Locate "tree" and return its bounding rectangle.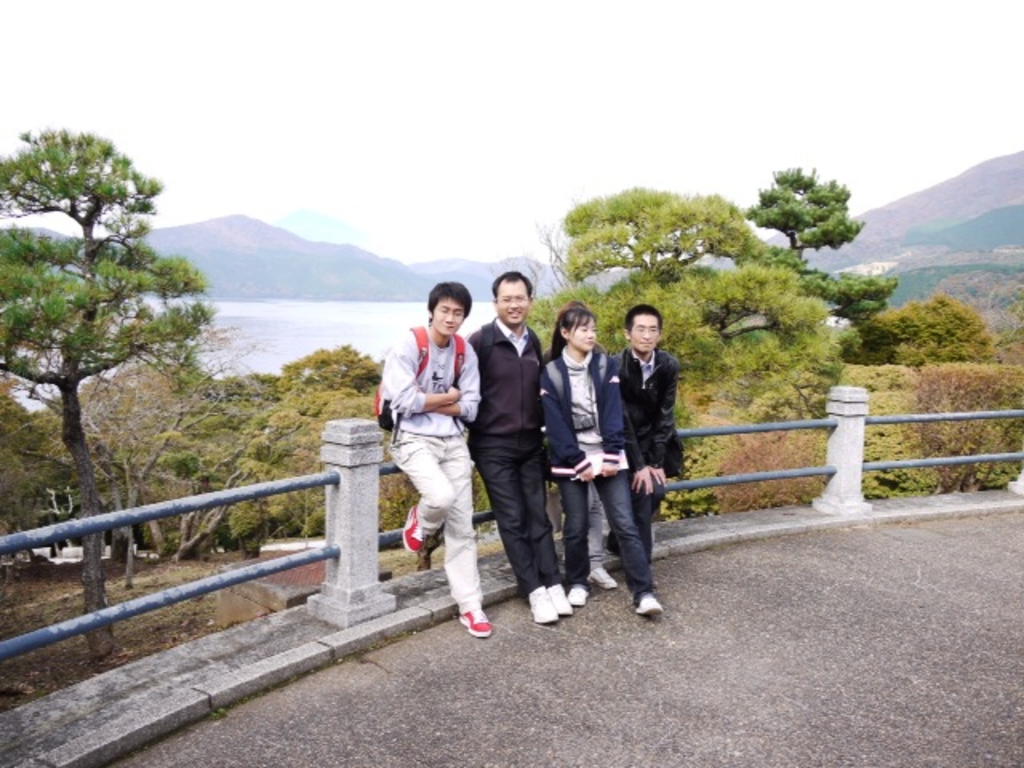
<region>754, 157, 861, 254</region>.
